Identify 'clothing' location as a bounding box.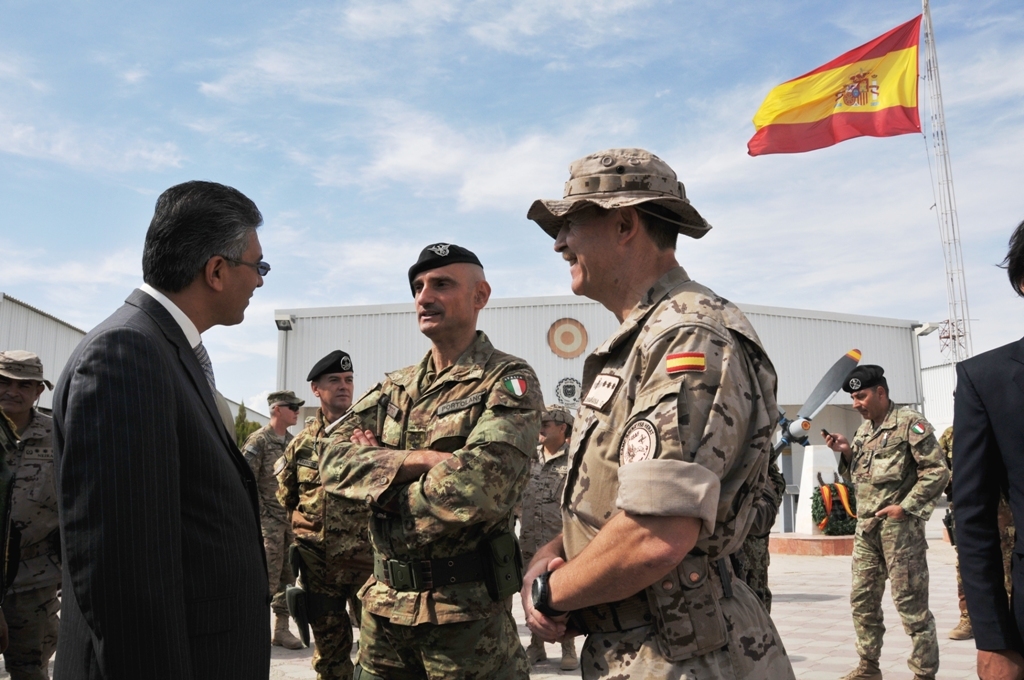
[845, 373, 962, 655].
